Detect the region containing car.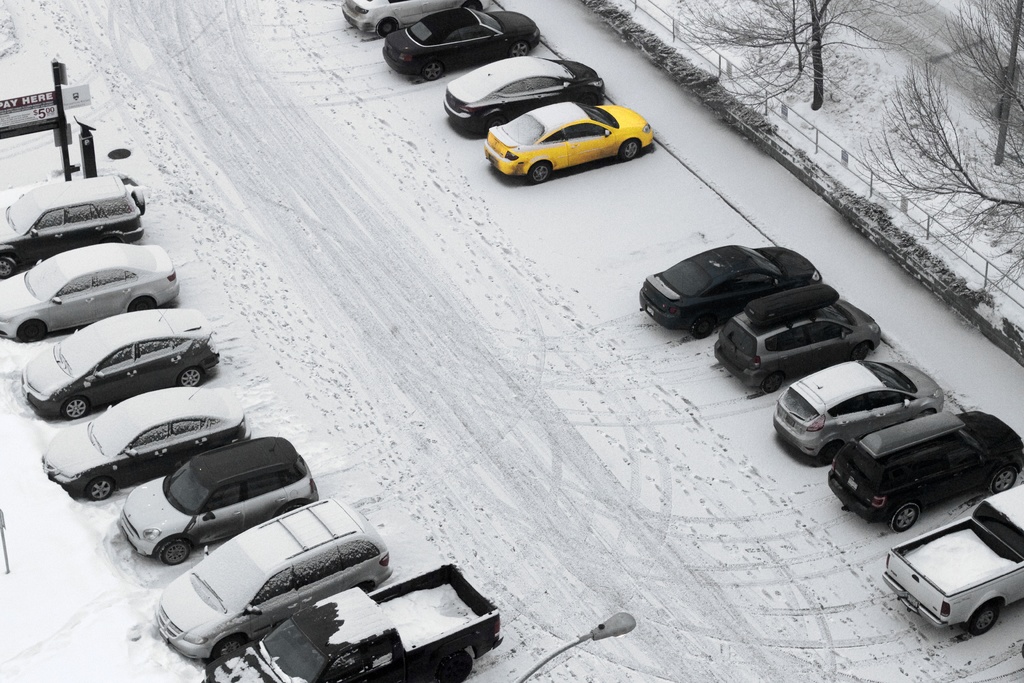
{"x1": 338, "y1": 0, "x2": 494, "y2": 39}.
